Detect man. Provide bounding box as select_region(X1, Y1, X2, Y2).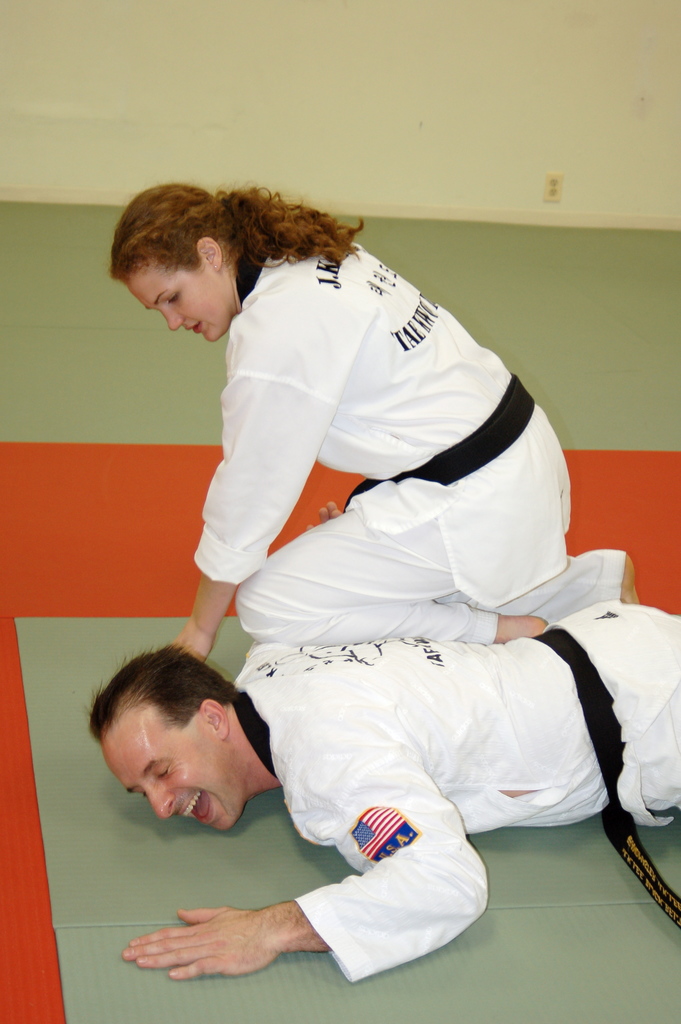
select_region(80, 634, 680, 988).
